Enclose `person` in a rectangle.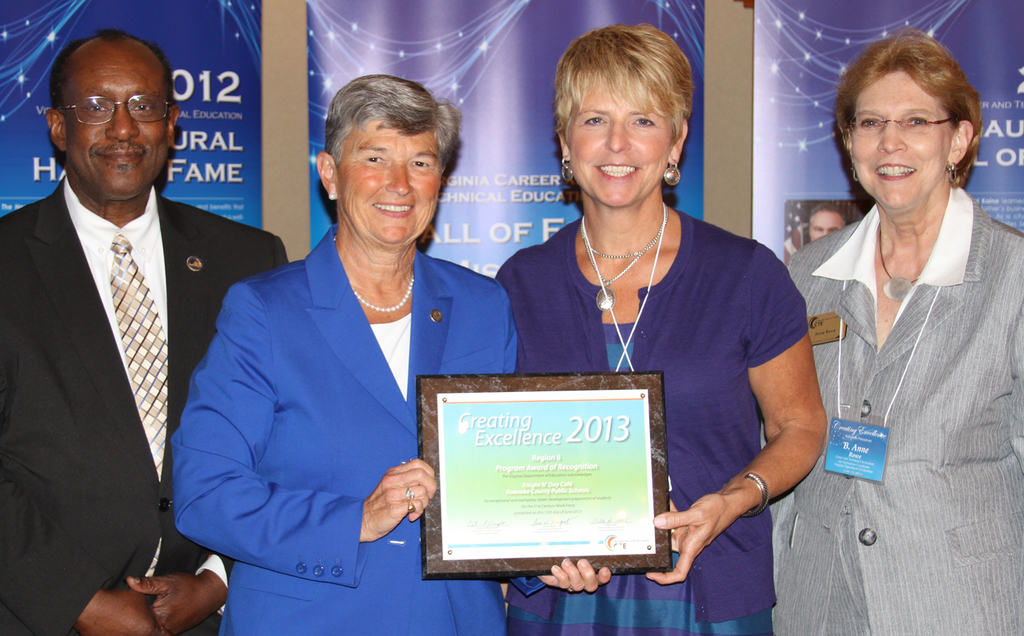
detection(807, 205, 845, 242).
